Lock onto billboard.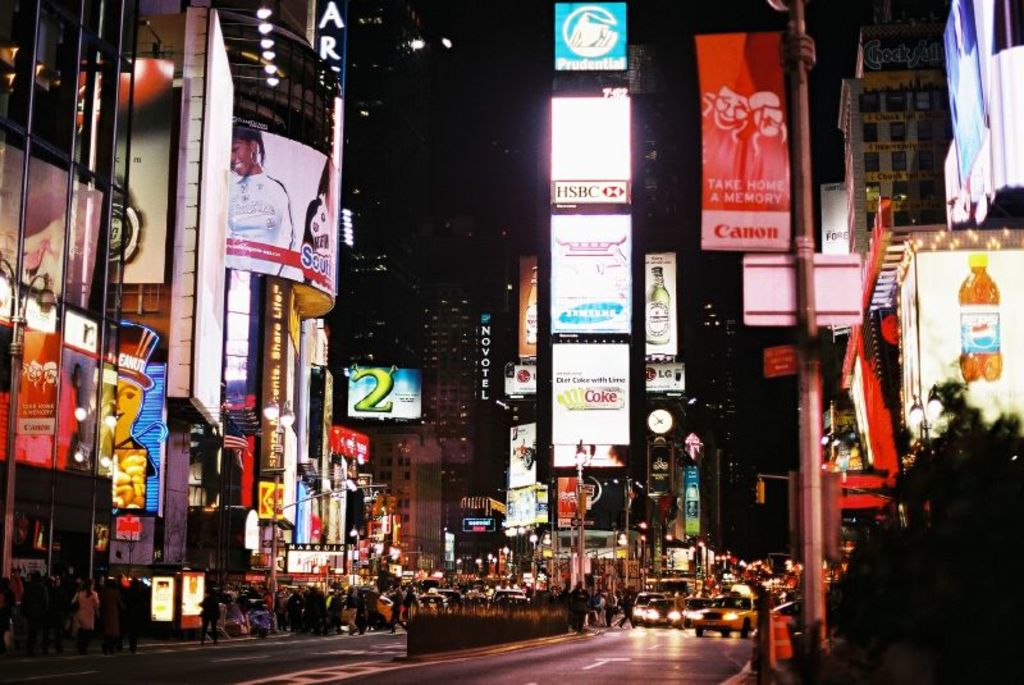
Locked: bbox=[635, 347, 677, 393].
